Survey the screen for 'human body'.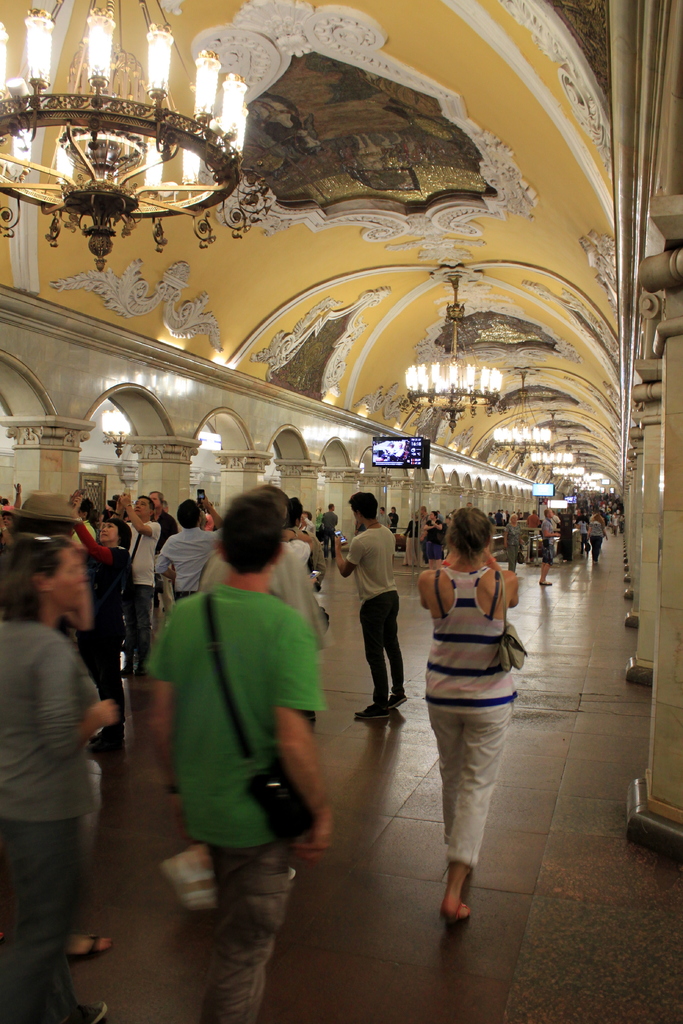
Survey found: <box>169,452,420,739</box>.
